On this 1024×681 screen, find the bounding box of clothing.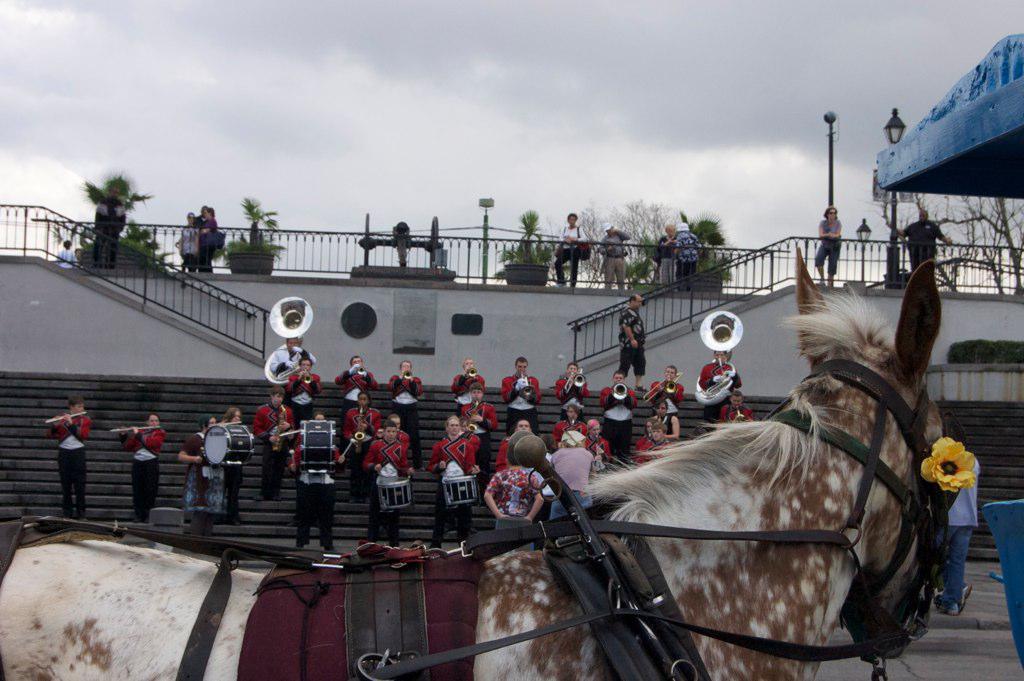
Bounding box: box=[545, 448, 550, 495].
